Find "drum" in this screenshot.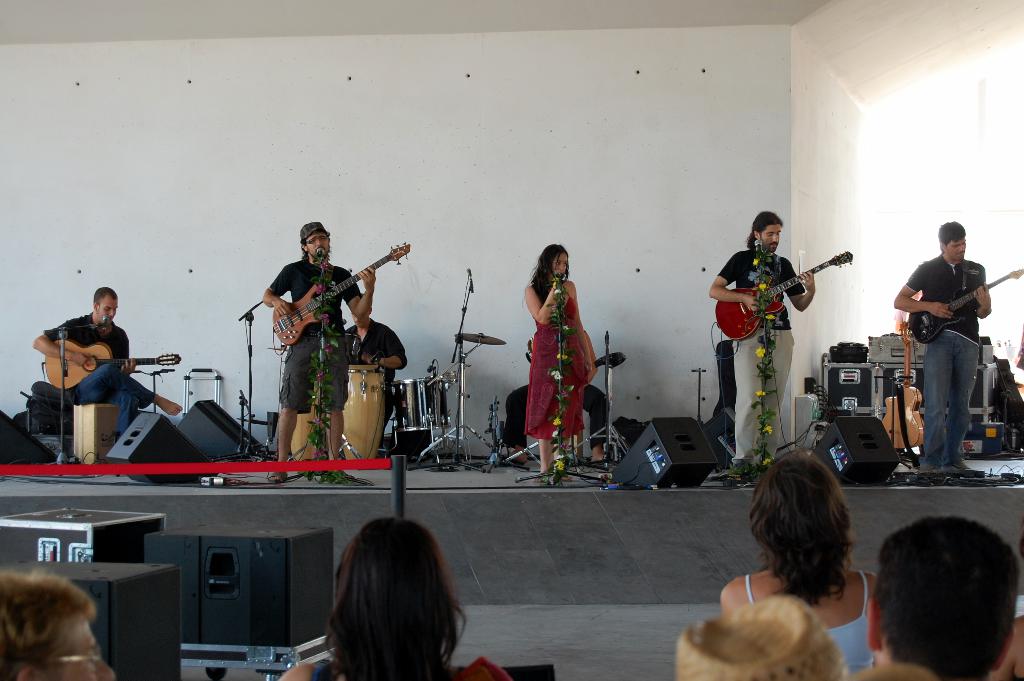
The bounding box for "drum" is 289/411/320/461.
